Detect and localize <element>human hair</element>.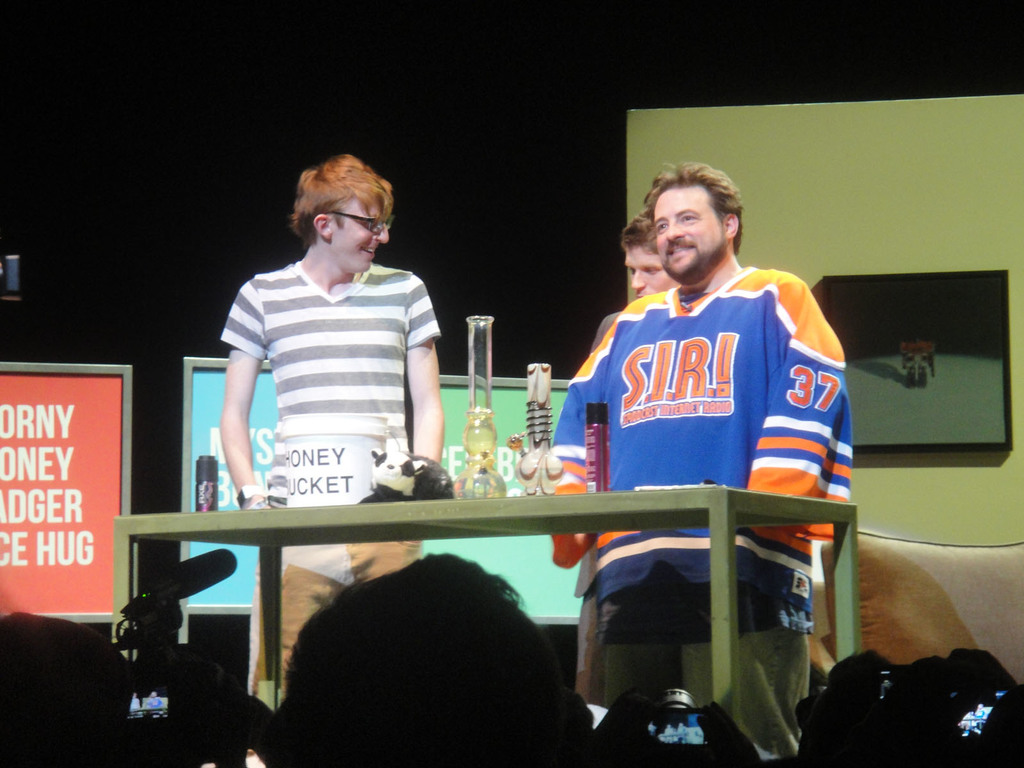
Localized at box=[644, 162, 739, 248].
